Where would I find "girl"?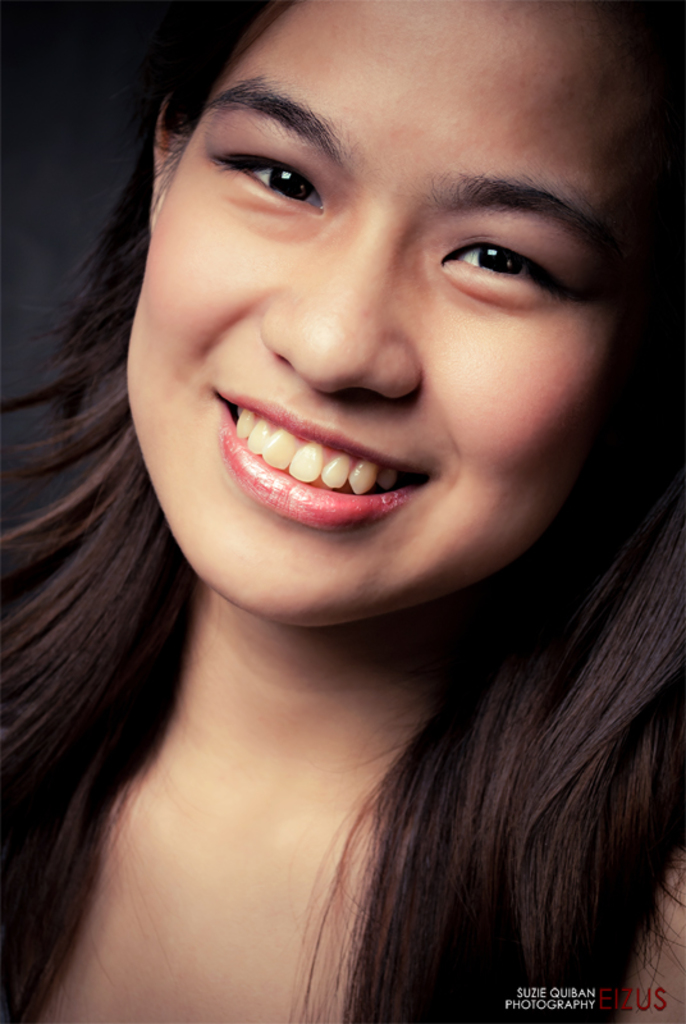
At detection(0, 0, 685, 1023).
